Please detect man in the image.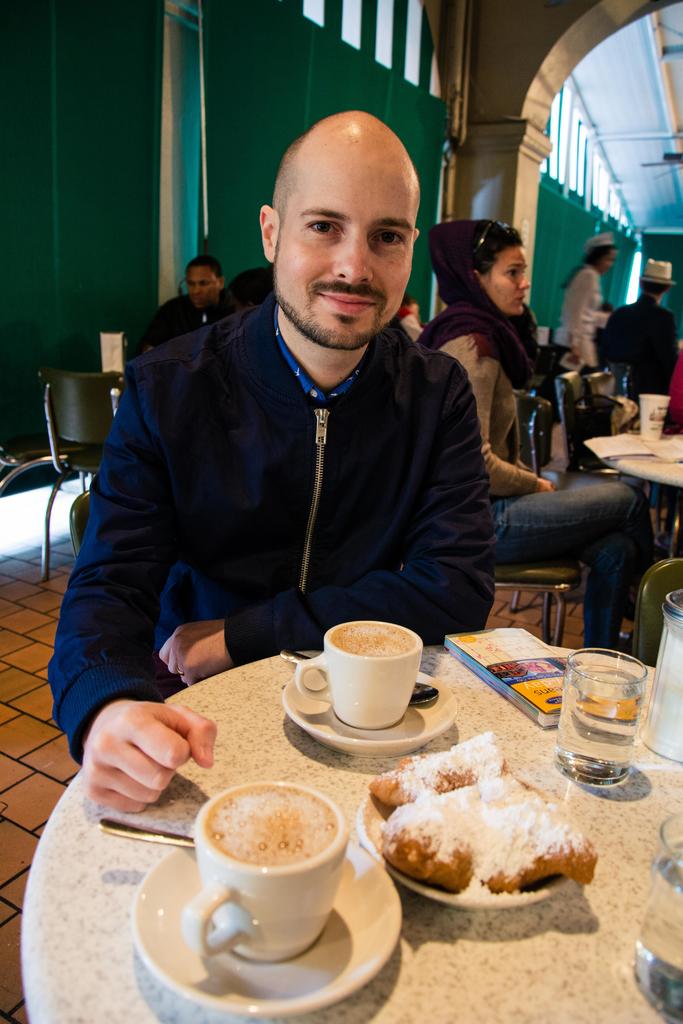
left=137, top=255, right=223, bottom=356.
